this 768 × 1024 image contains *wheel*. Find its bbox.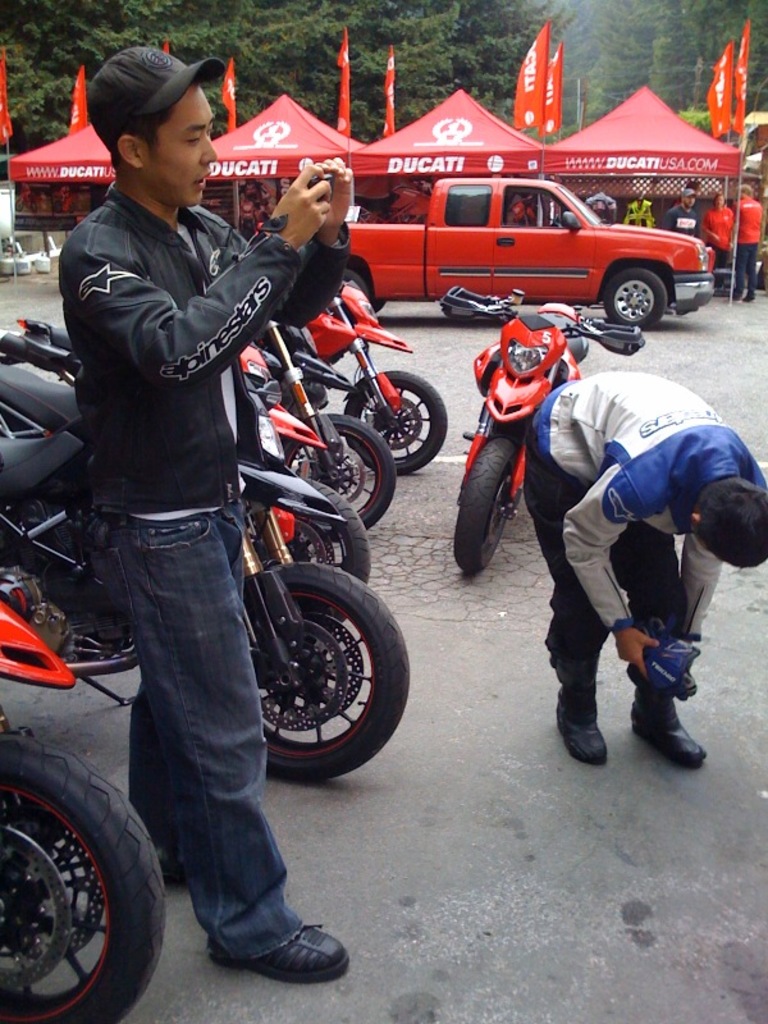
[367,364,444,463].
